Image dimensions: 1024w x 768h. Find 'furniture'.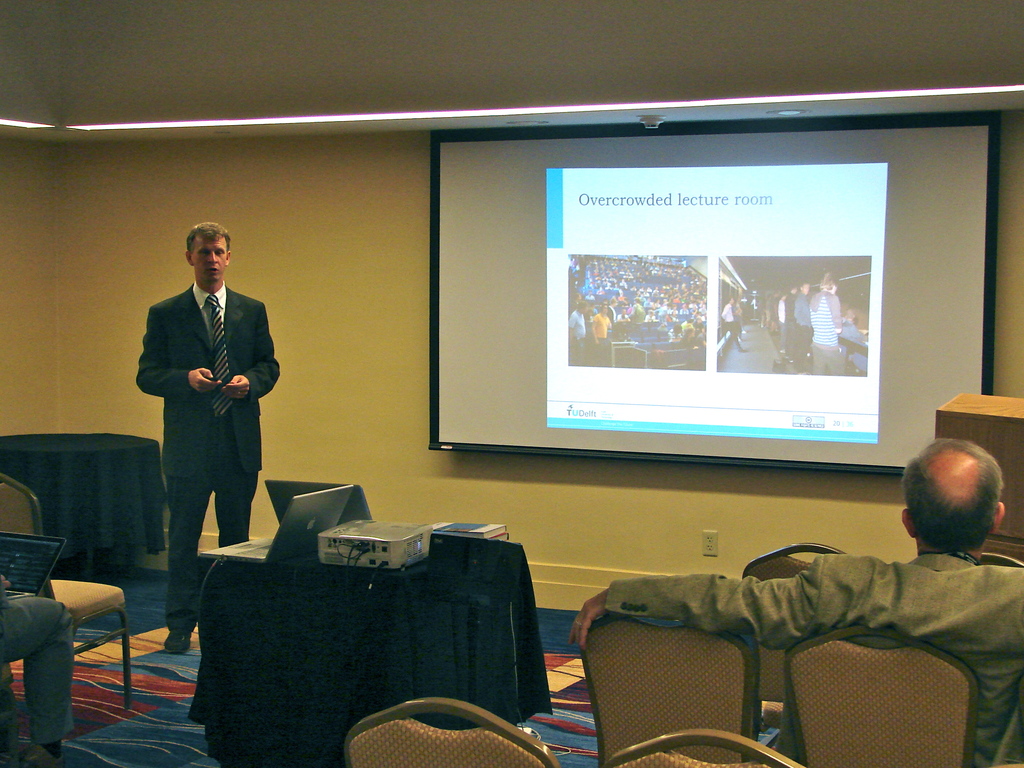
BBox(996, 762, 1023, 767).
